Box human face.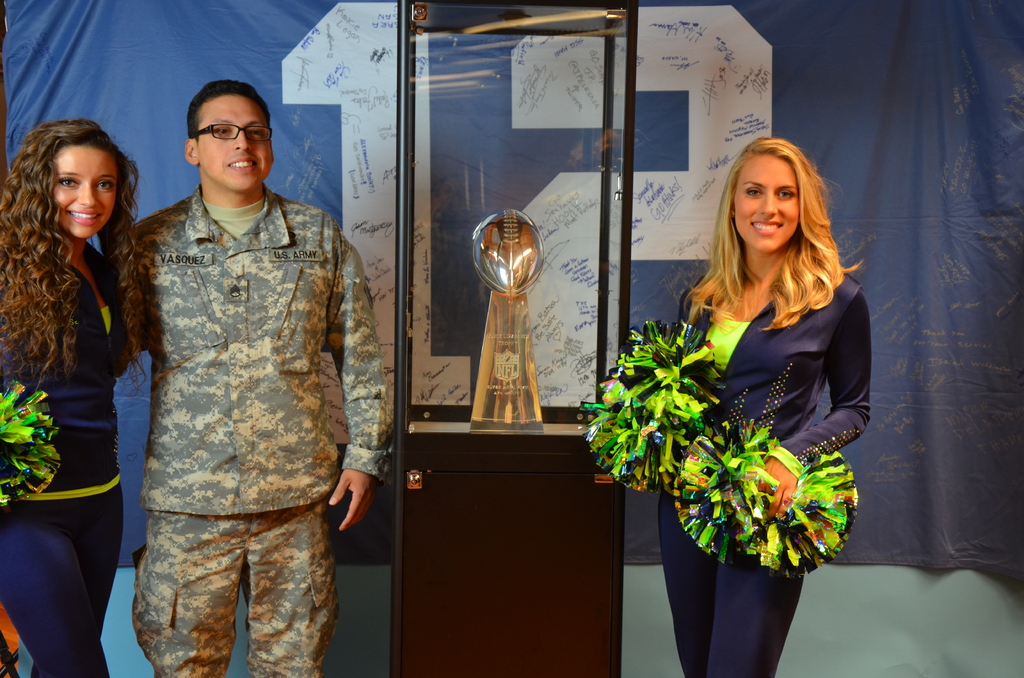
(732,154,793,256).
